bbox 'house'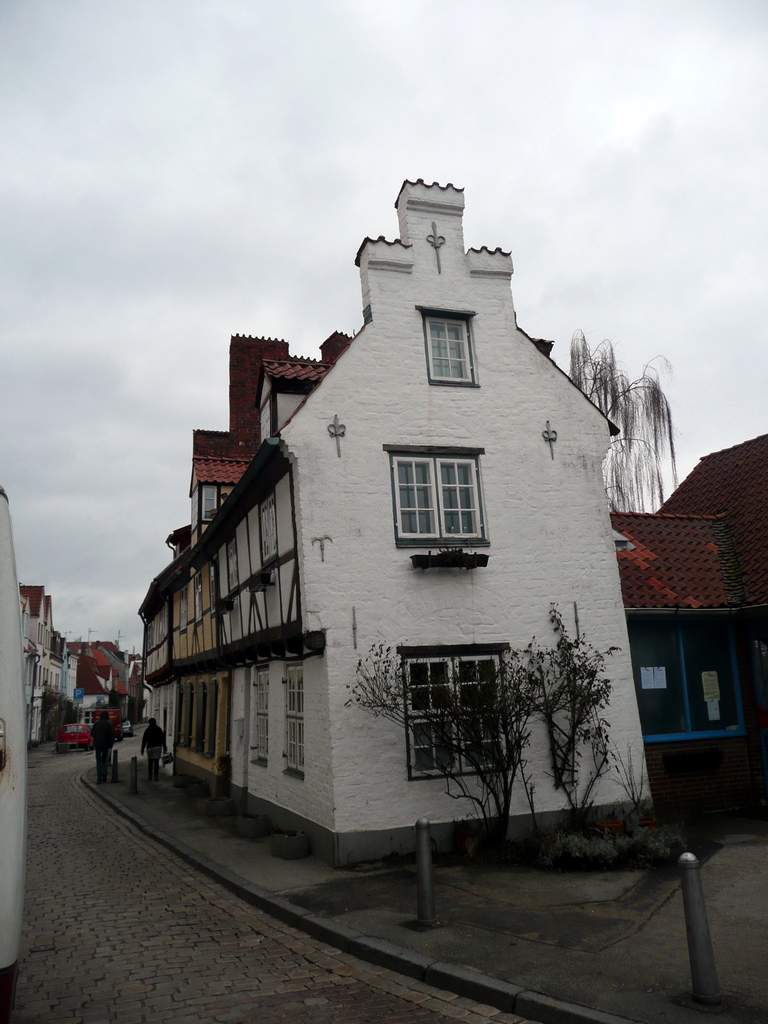
pyautogui.locateOnScreen(19, 580, 51, 724)
